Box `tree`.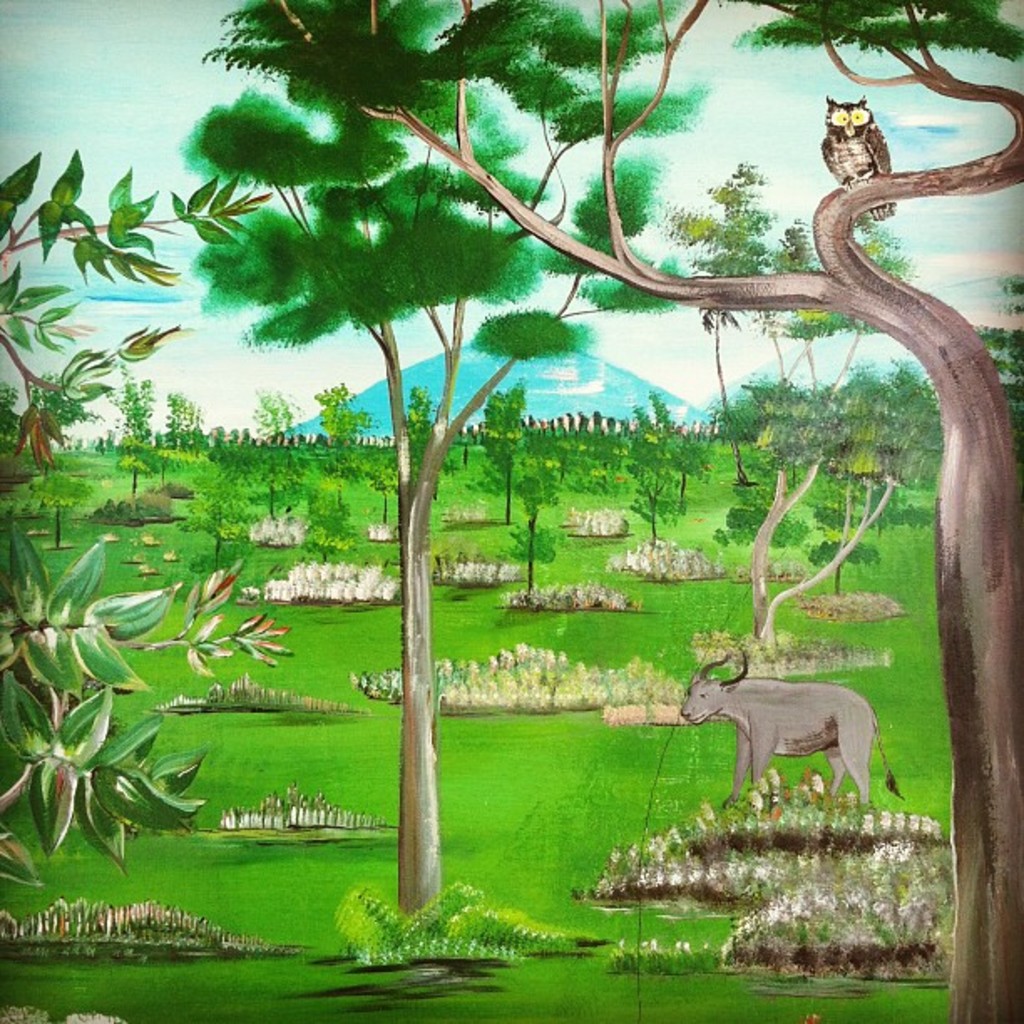
301, 376, 375, 474.
